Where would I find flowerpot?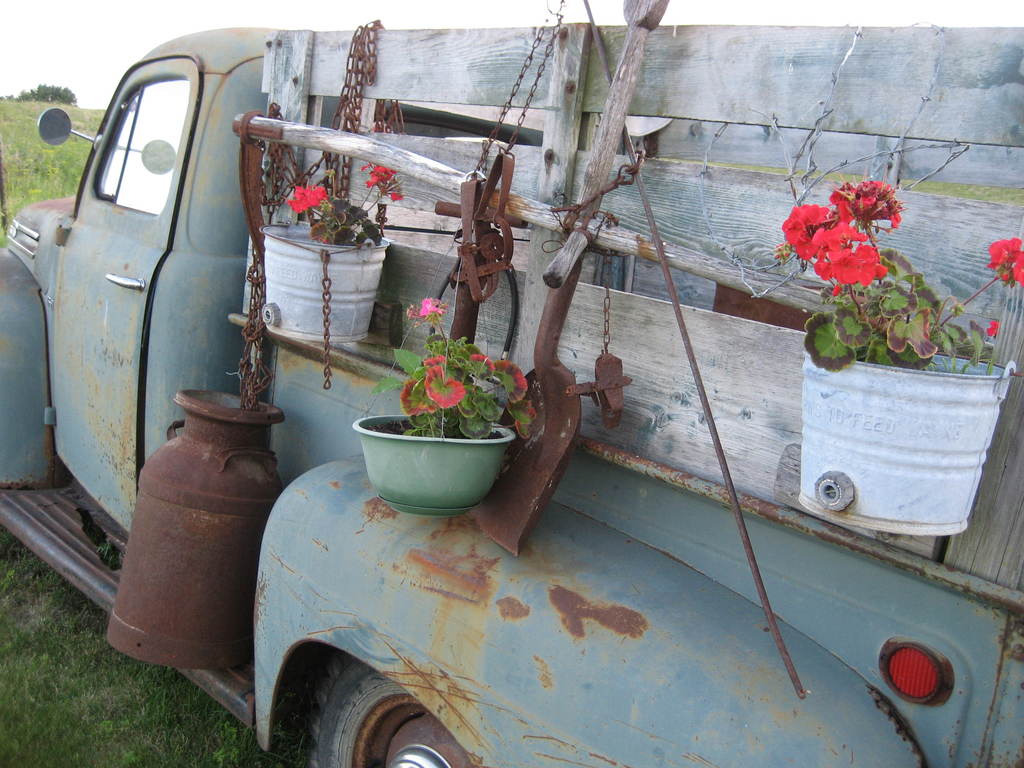
At 366 381 522 514.
